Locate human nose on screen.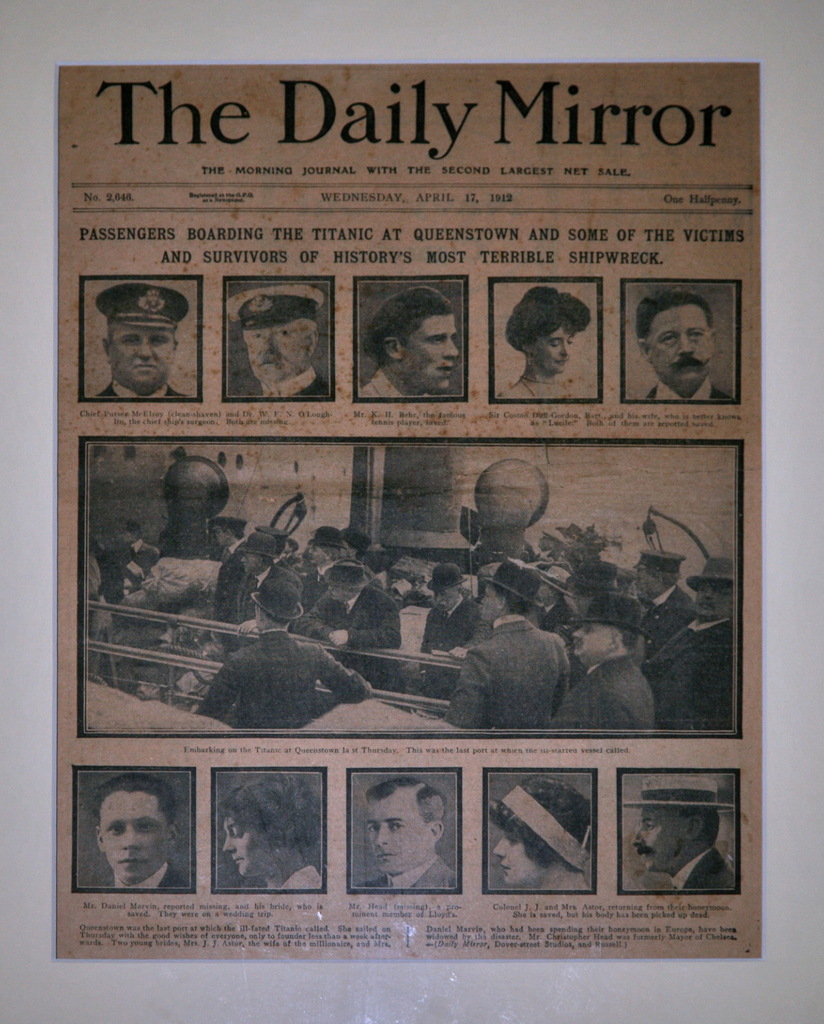
On screen at l=559, t=344, r=569, b=360.
